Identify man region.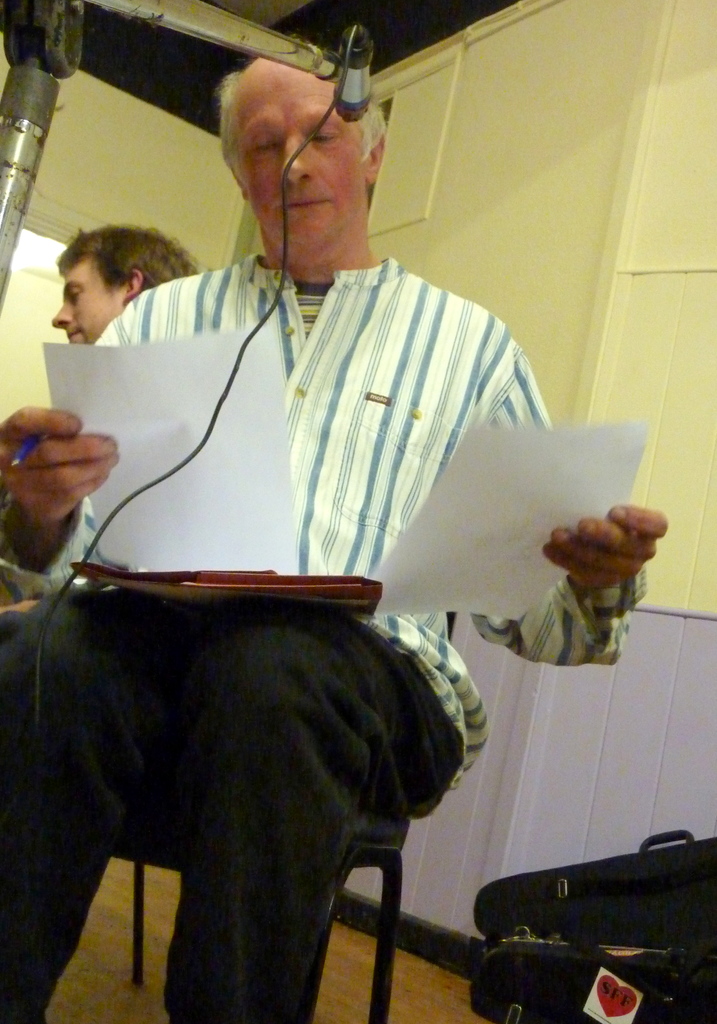
Region: 46:226:199:348.
